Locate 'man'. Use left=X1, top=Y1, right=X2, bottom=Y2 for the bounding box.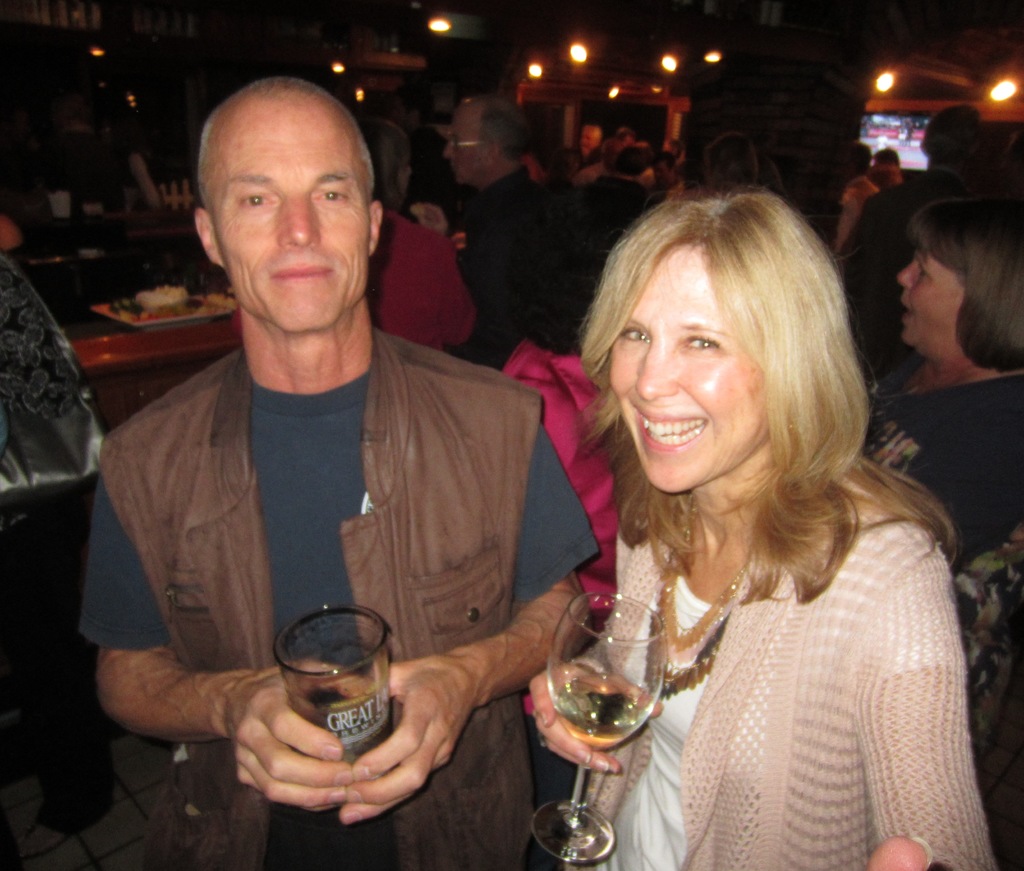
left=67, top=86, right=600, bottom=835.
